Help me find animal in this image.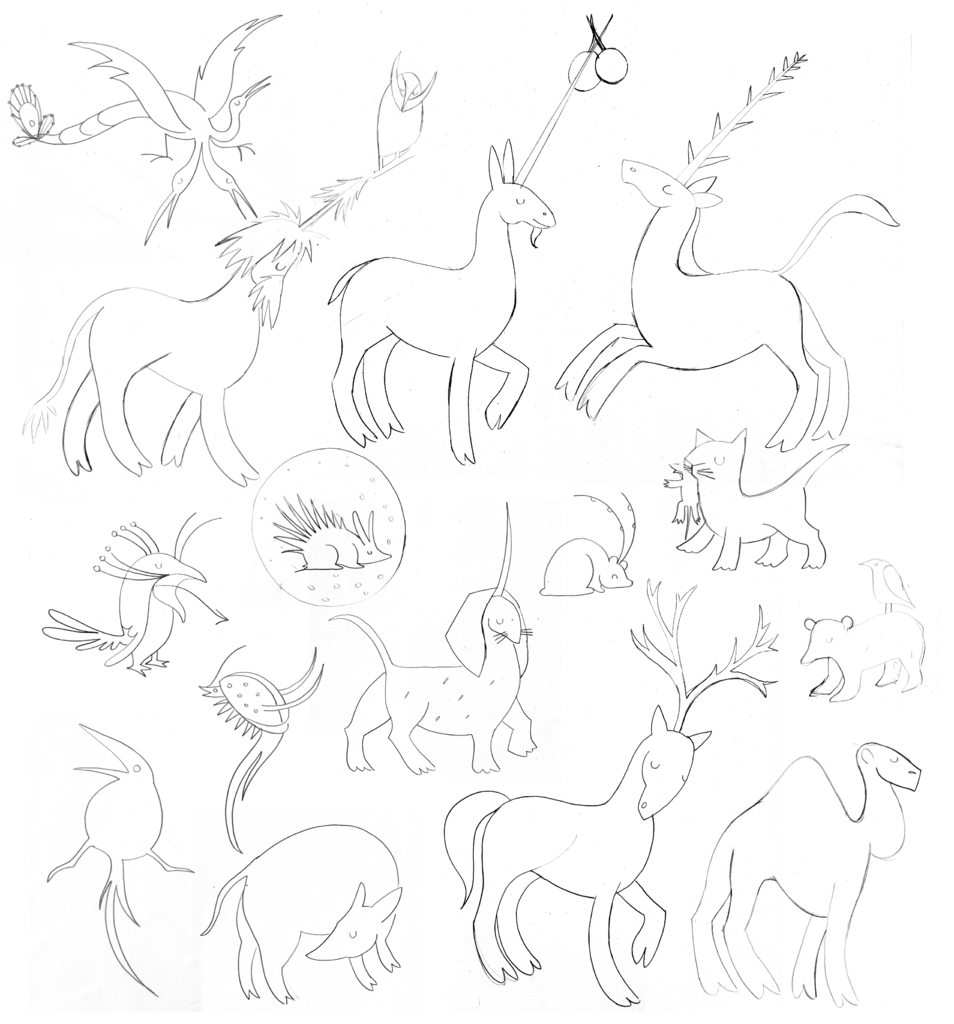
Found it: (672,428,851,571).
